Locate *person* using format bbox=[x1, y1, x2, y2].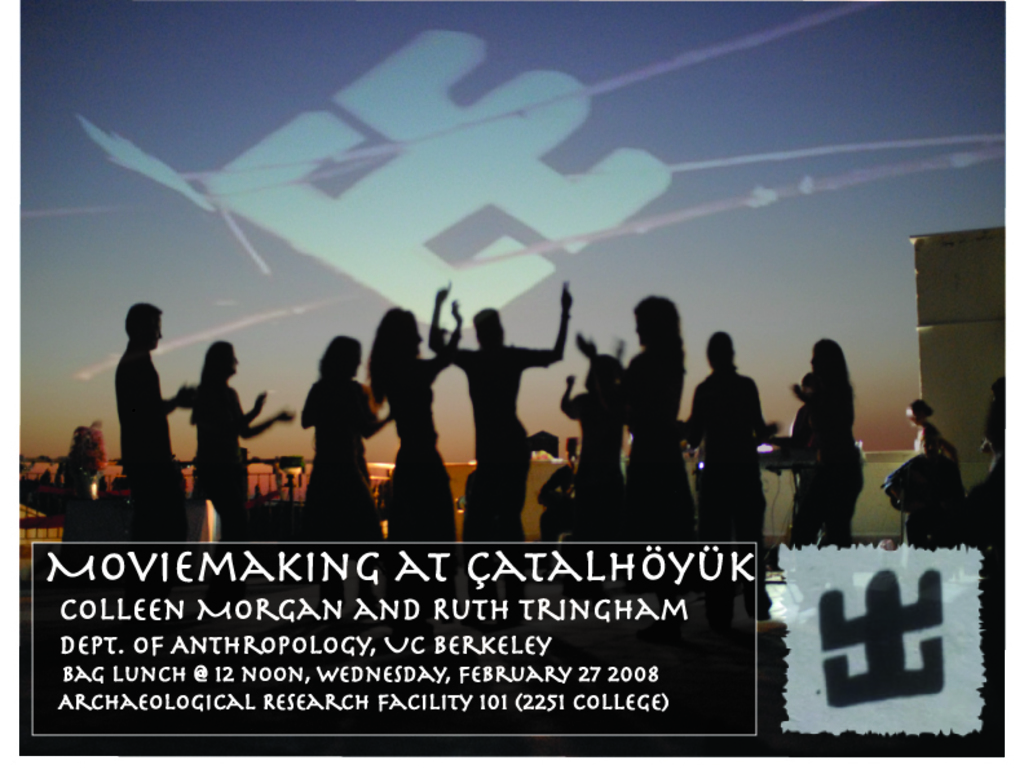
bbox=[537, 430, 578, 535].
